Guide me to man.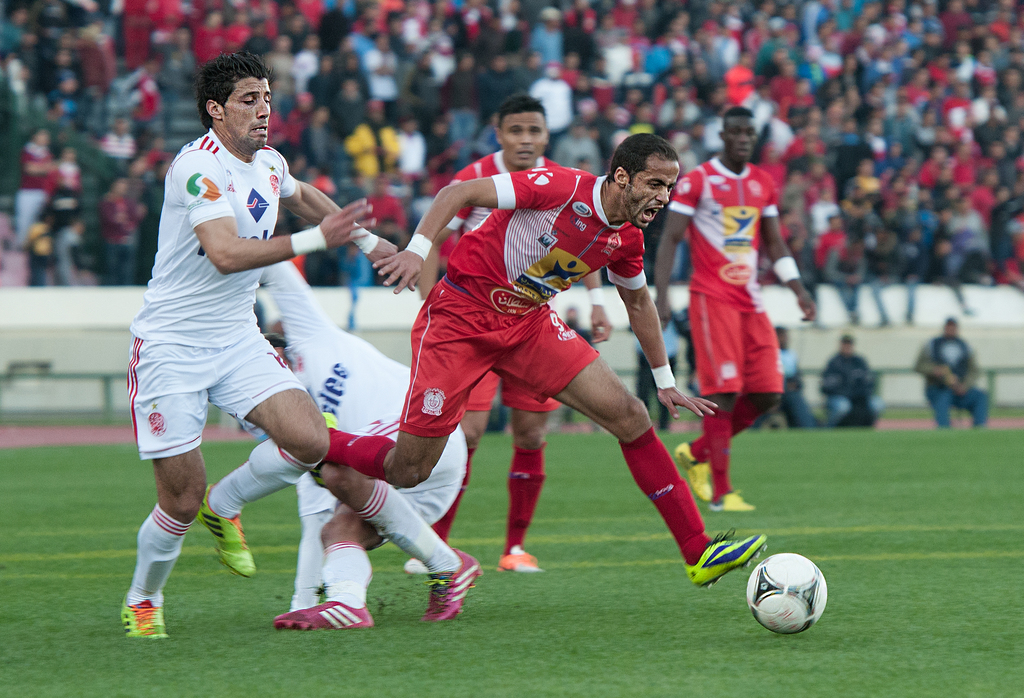
Guidance: detection(913, 314, 990, 426).
